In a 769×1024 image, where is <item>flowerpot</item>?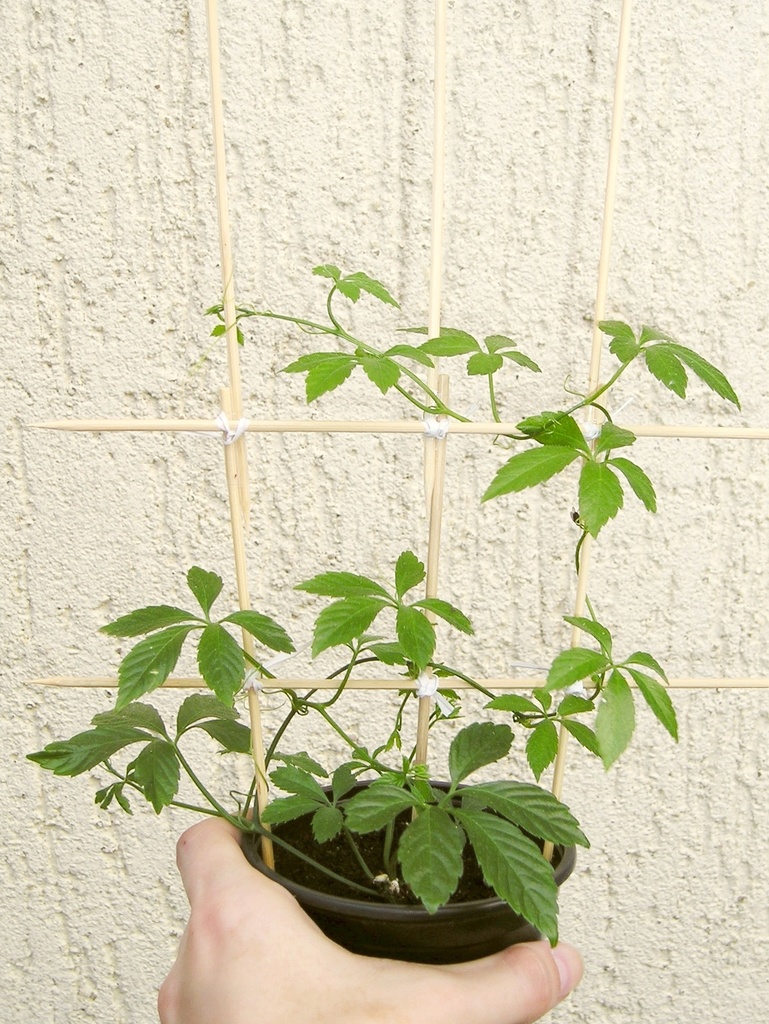
crop(248, 785, 571, 988).
